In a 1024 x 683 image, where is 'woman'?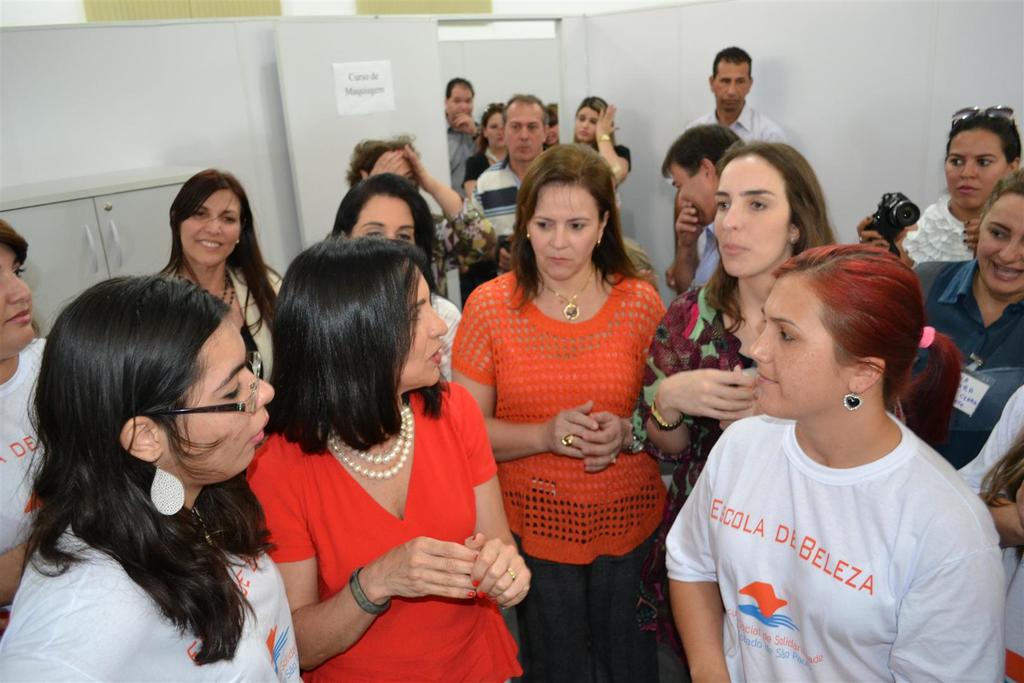
left=0, top=274, right=309, bottom=682.
